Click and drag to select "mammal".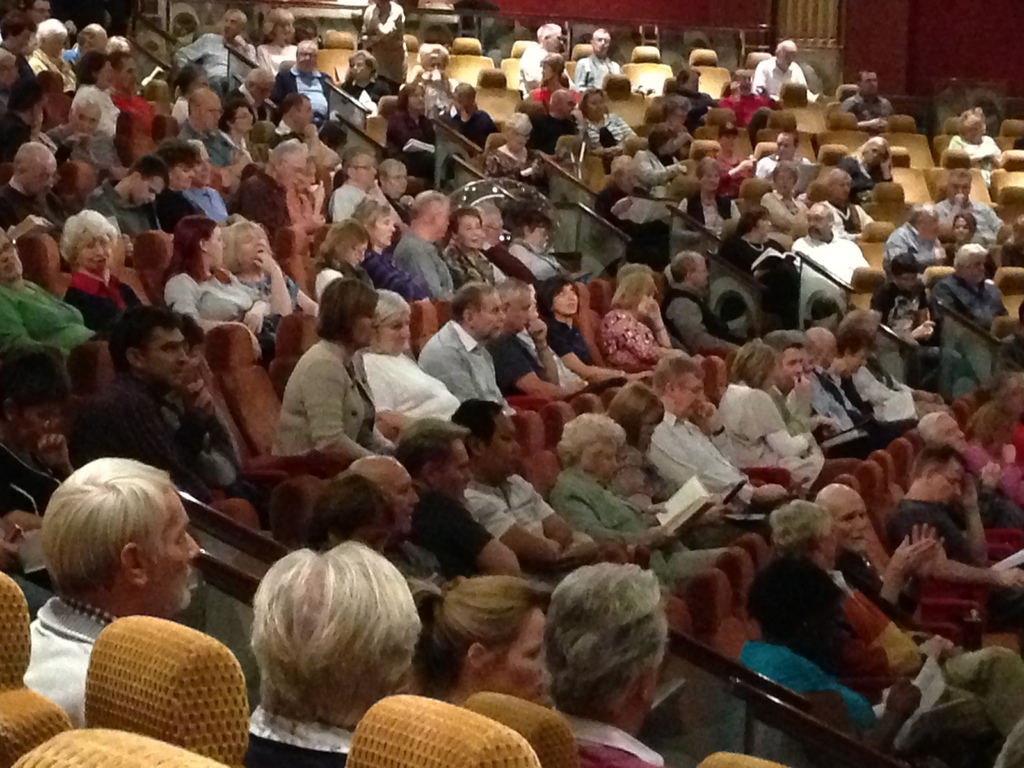
Selection: x1=573, y1=24, x2=623, y2=93.
